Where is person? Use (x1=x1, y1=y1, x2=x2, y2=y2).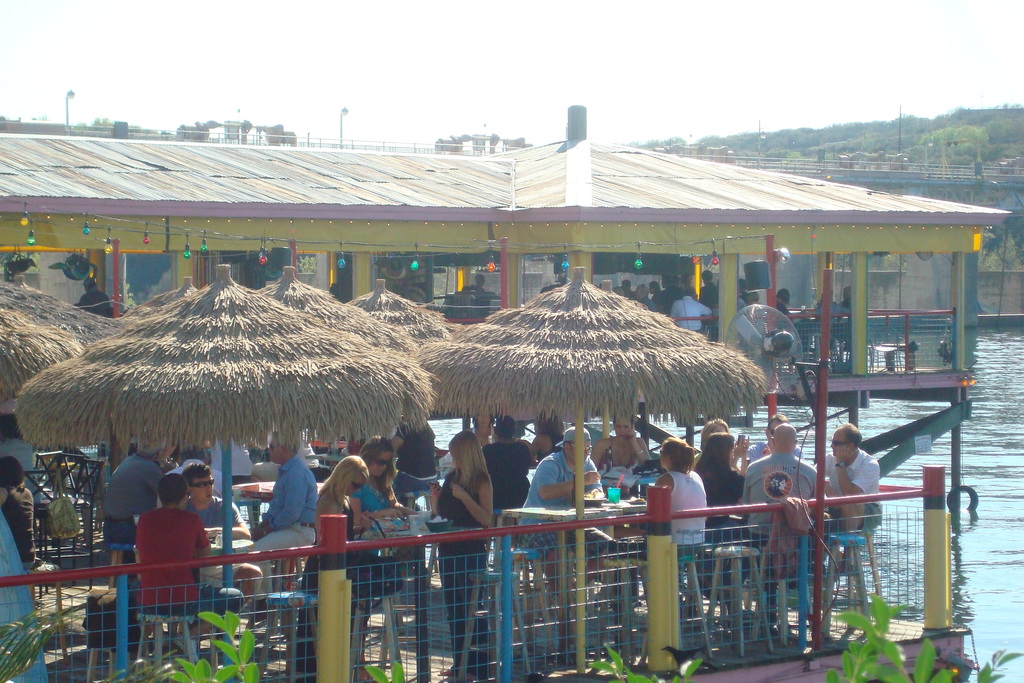
(x1=747, y1=427, x2=815, y2=634).
